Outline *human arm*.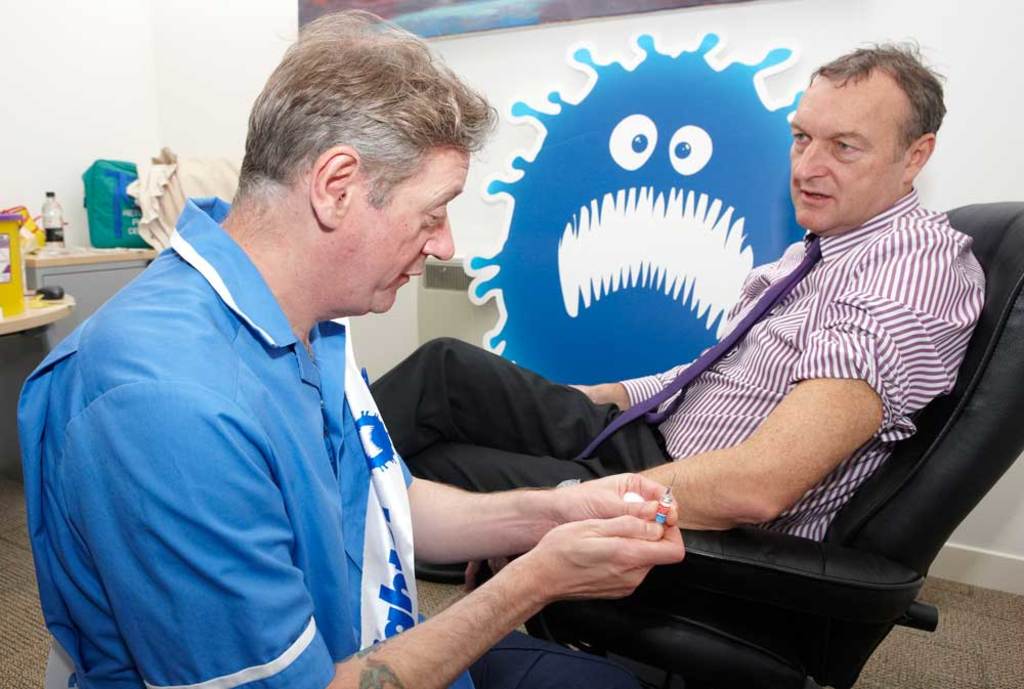
Outline: select_region(591, 273, 970, 580).
